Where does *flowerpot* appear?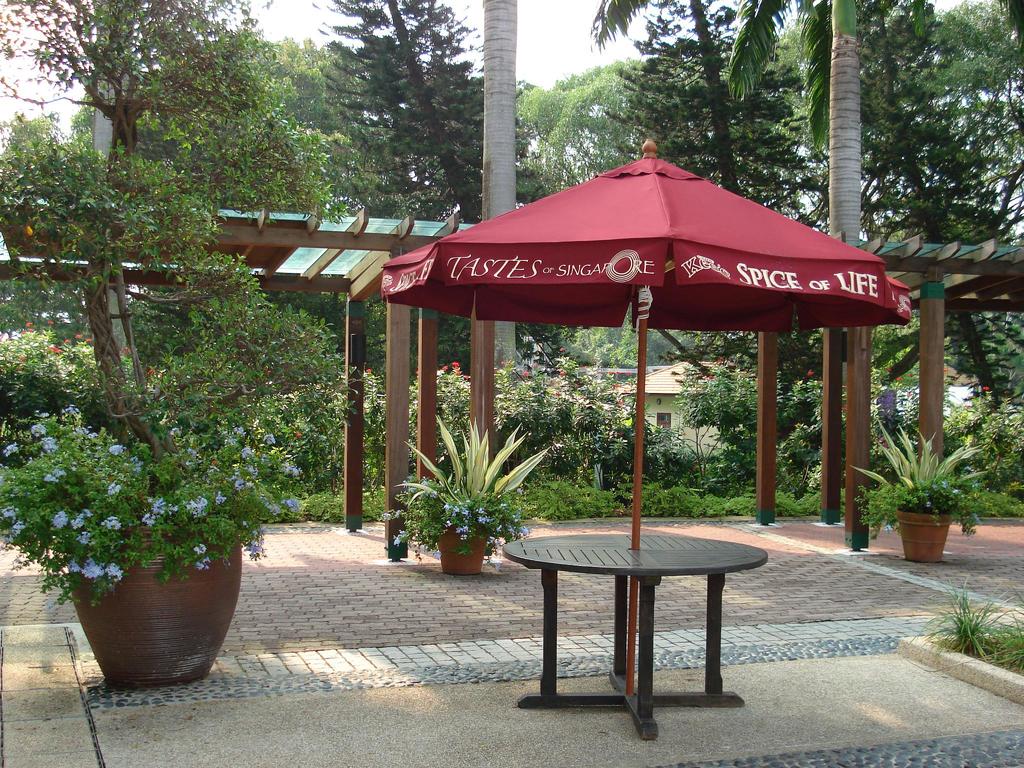
Appears at [left=51, top=525, right=246, bottom=683].
